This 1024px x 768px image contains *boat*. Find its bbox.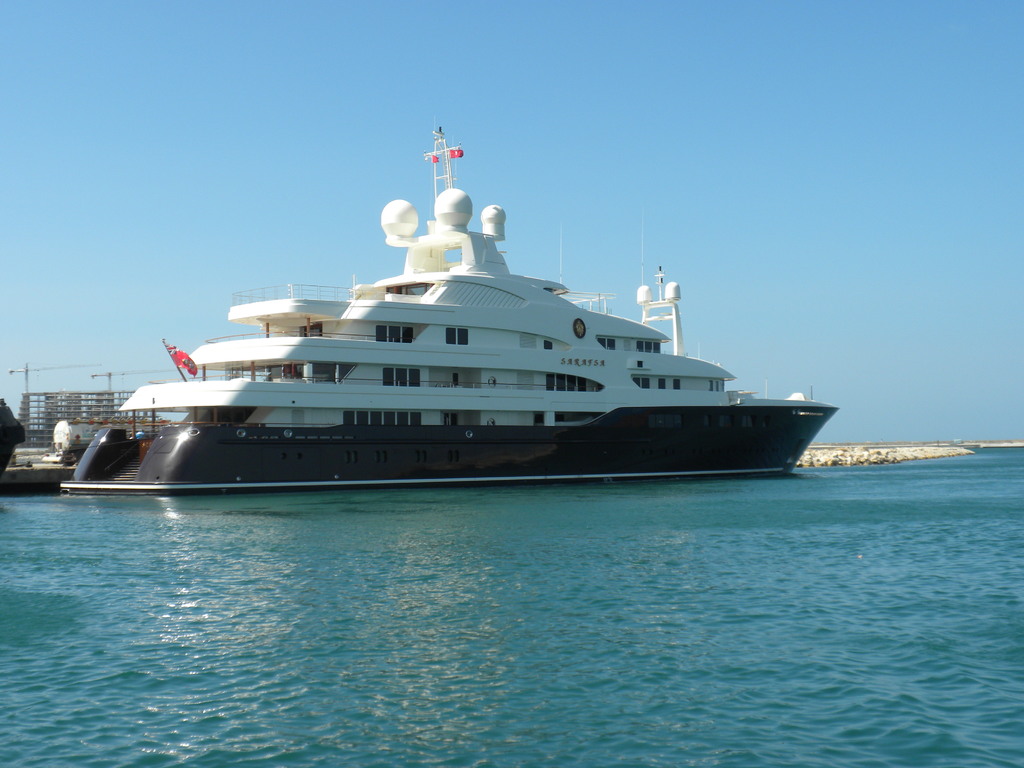
<bbox>53, 125, 836, 492</bbox>.
